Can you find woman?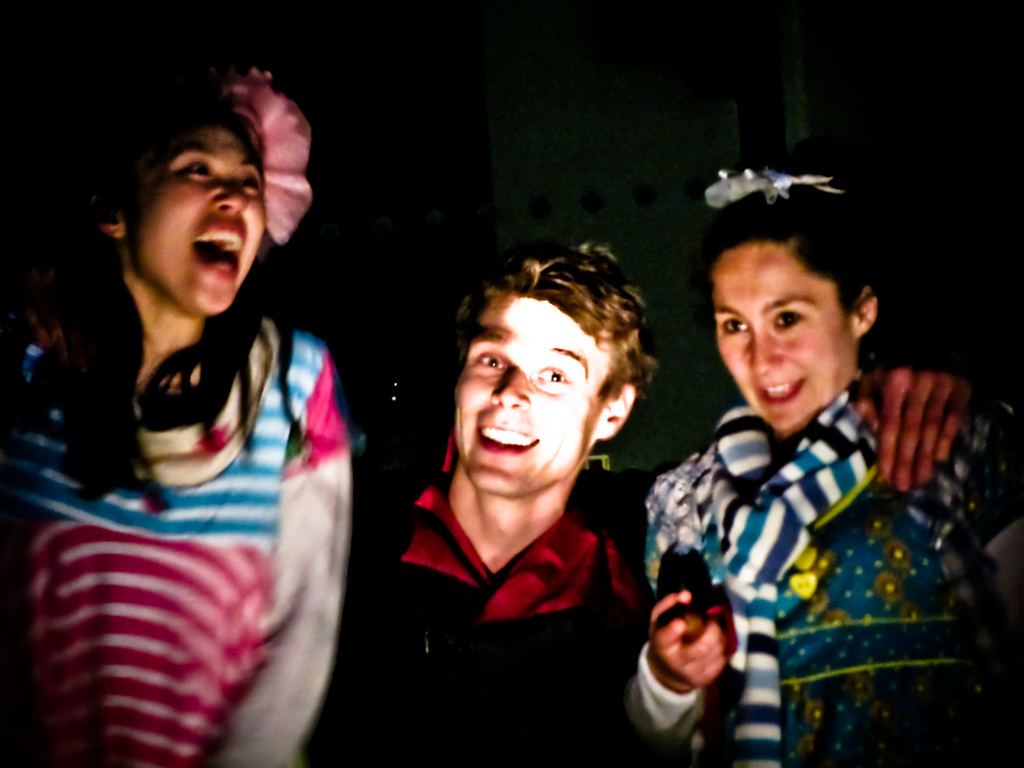
Yes, bounding box: l=27, t=76, r=408, b=726.
